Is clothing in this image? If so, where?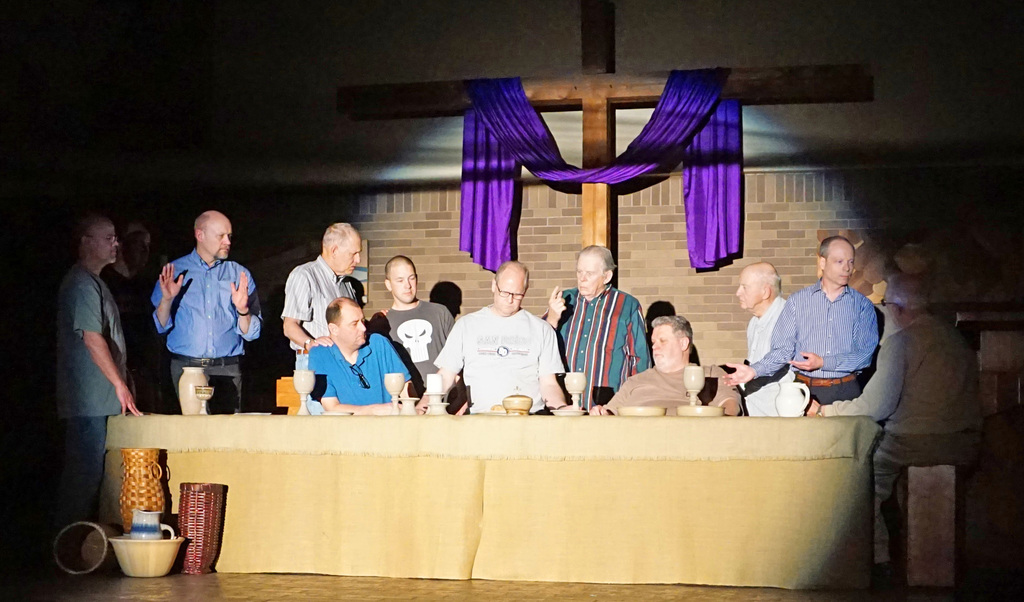
Yes, at <box>276,257,353,373</box>.
